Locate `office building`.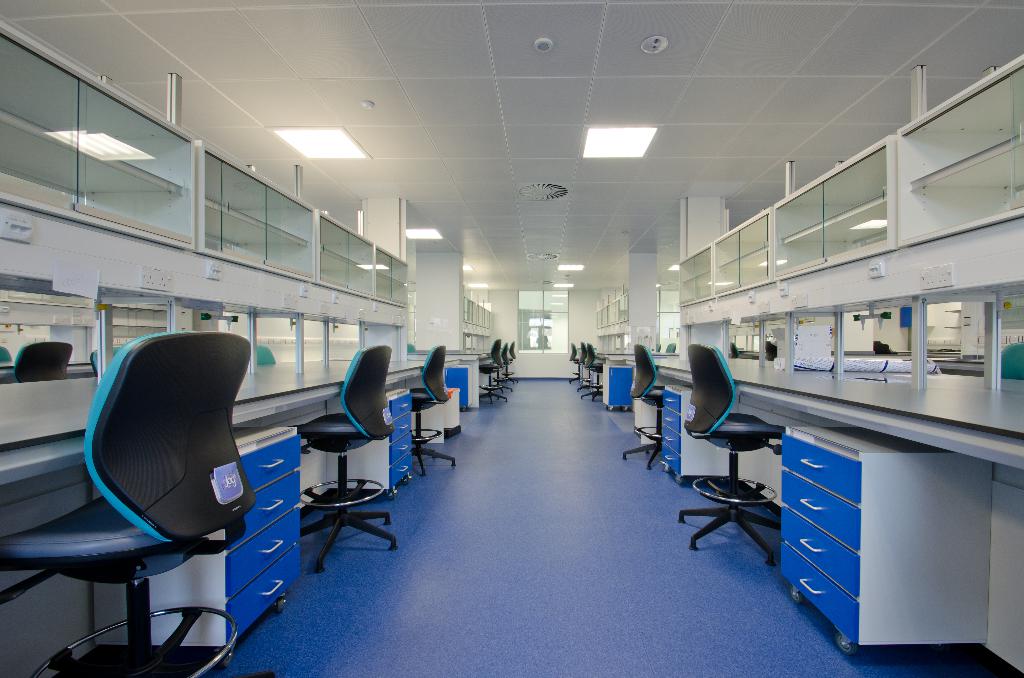
Bounding box: box=[72, 17, 980, 657].
